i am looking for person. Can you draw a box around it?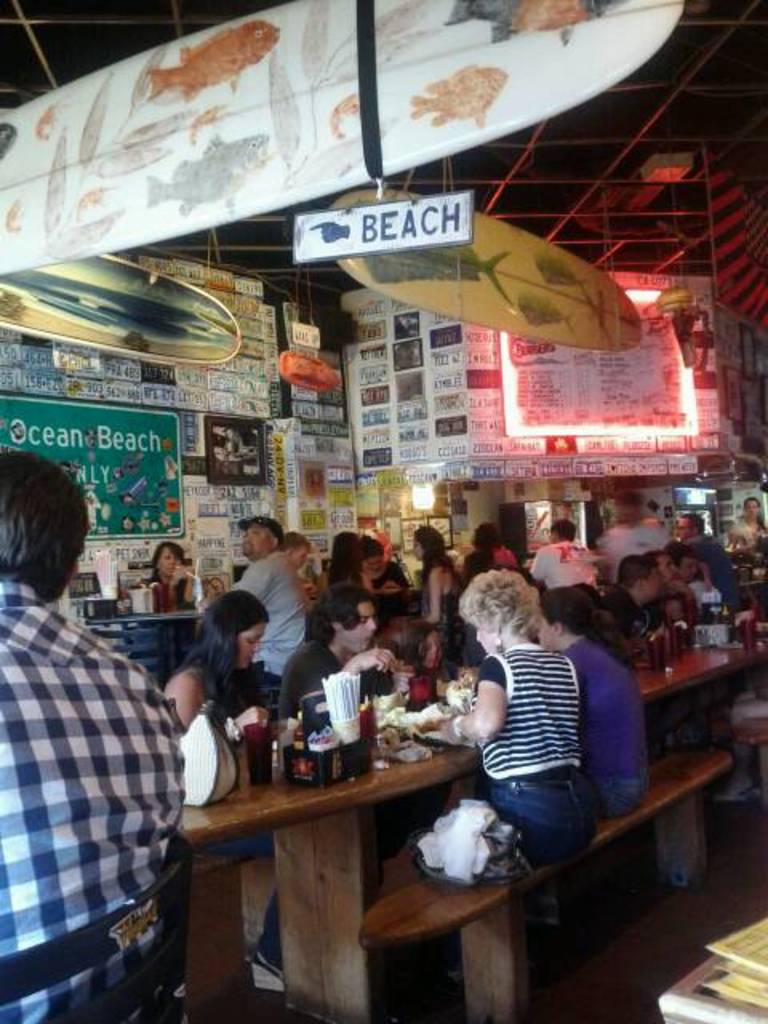
Sure, the bounding box is pyautogui.locateOnScreen(670, 512, 725, 570).
